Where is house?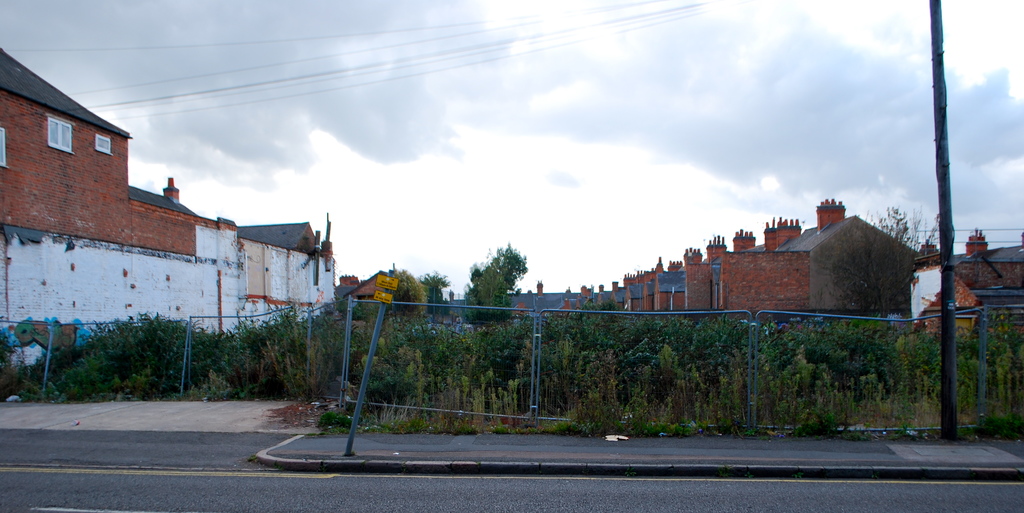
crop(196, 215, 241, 262).
